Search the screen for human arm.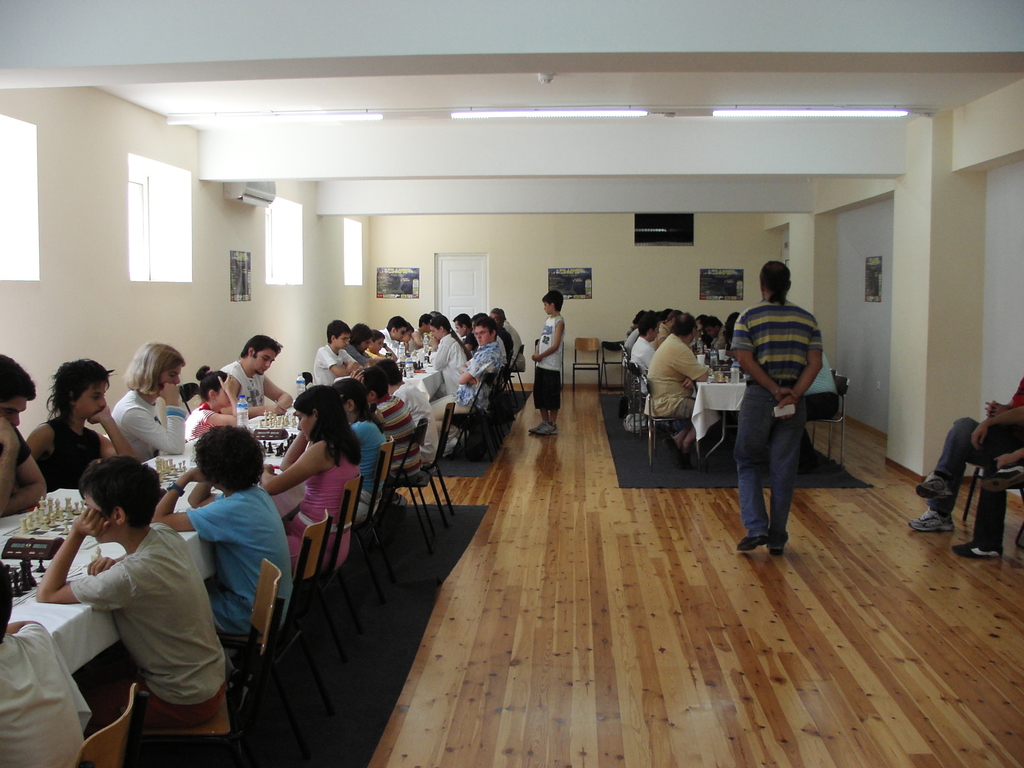
Found at l=454, t=346, r=487, b=395.
